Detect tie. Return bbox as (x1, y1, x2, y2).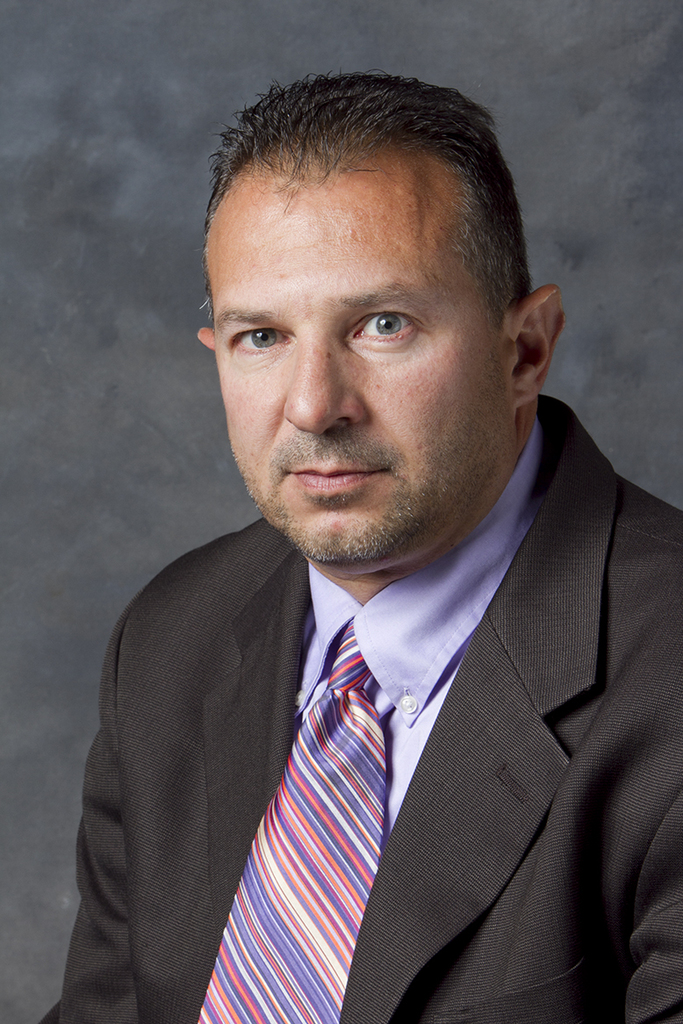
(191, 620, 392, 1023).
